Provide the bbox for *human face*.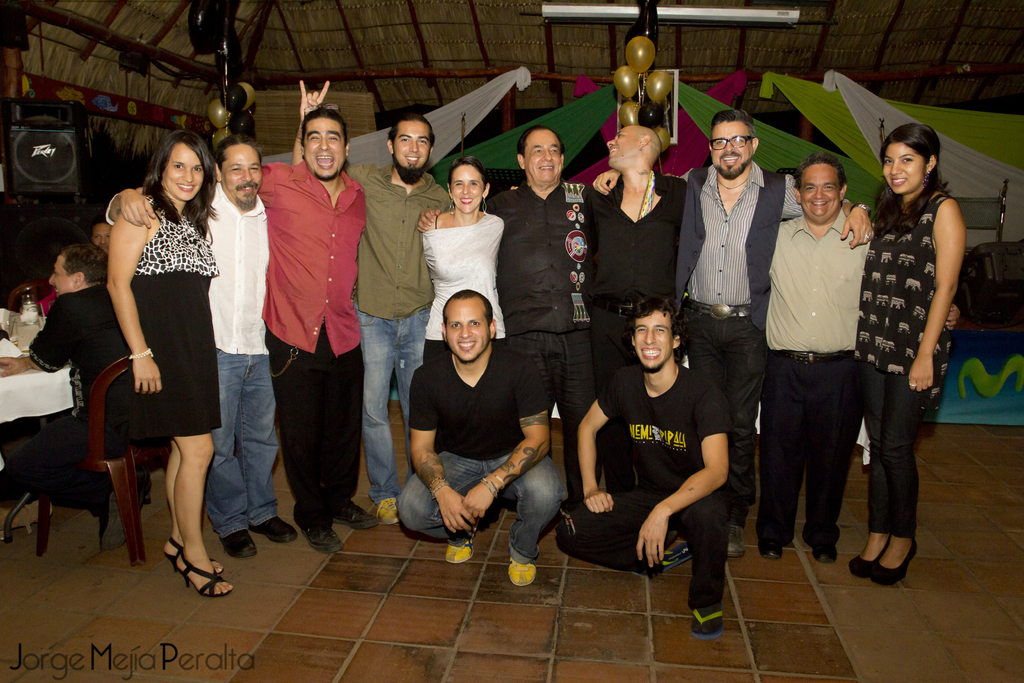
crop(93, 220, 116, 253).
